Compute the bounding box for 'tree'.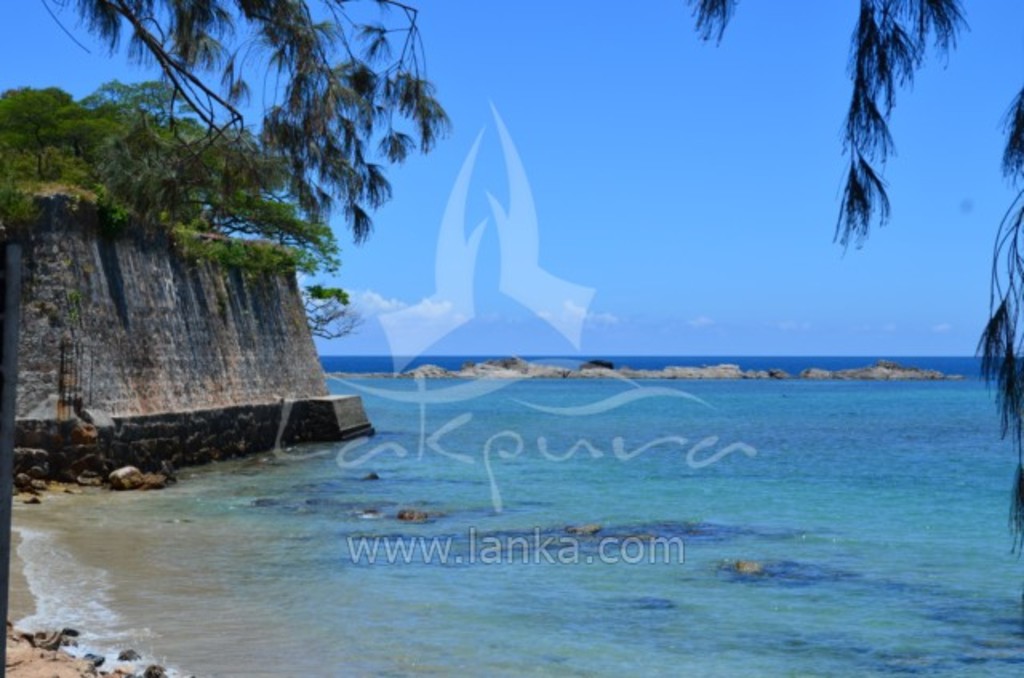
locate(0, 0, 469, 312).
